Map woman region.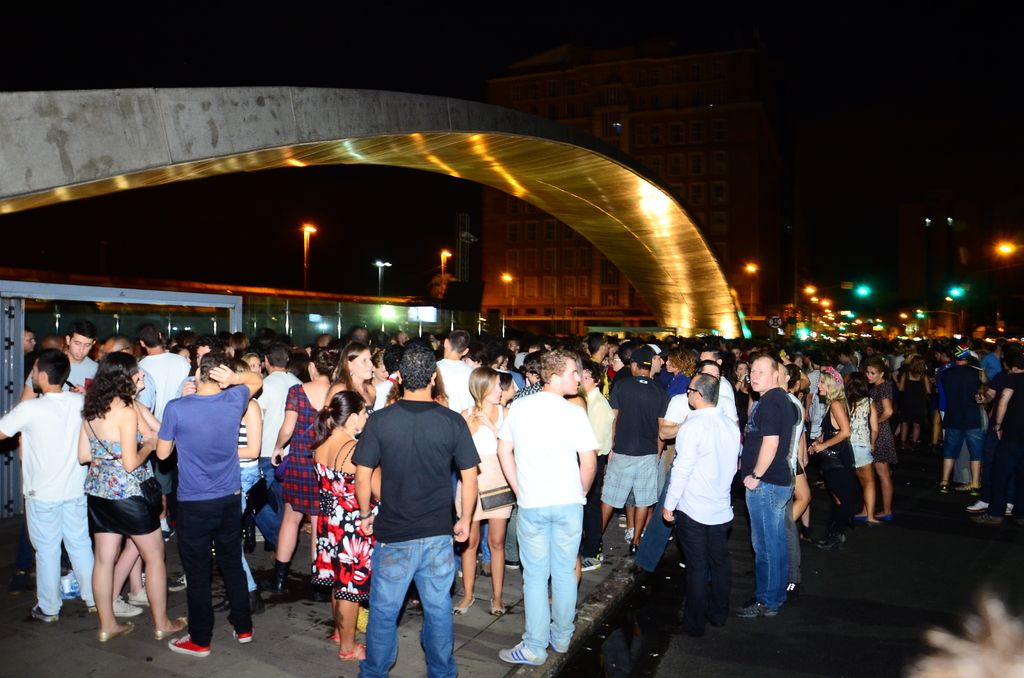
Mapped to (454,366,520,616).
